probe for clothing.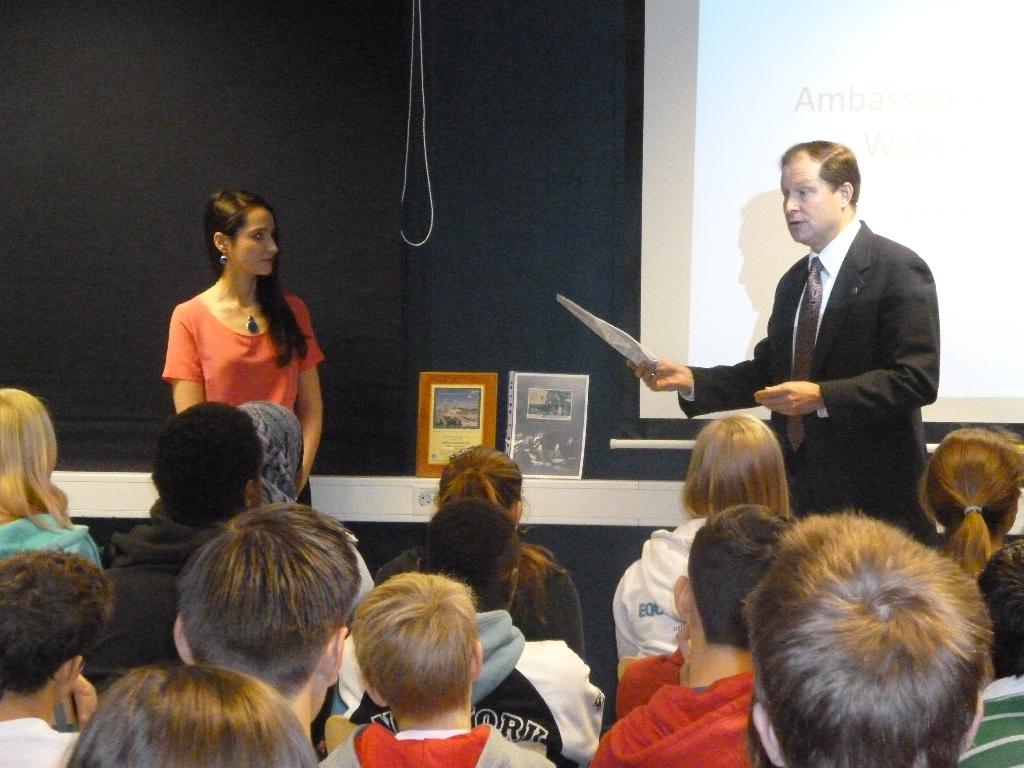
Probe result: pyautogui.locateOnScreen(236, 399, 387, 607).
